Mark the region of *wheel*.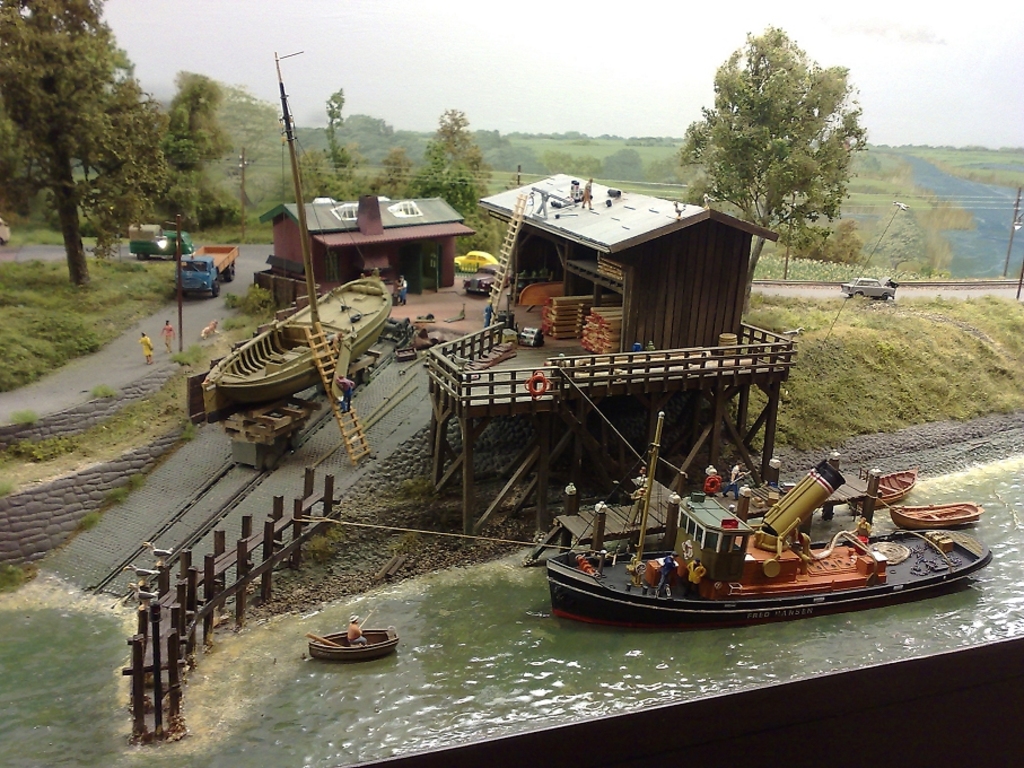
Region: <bbox>289, 433, 299, 448</bbox>.
